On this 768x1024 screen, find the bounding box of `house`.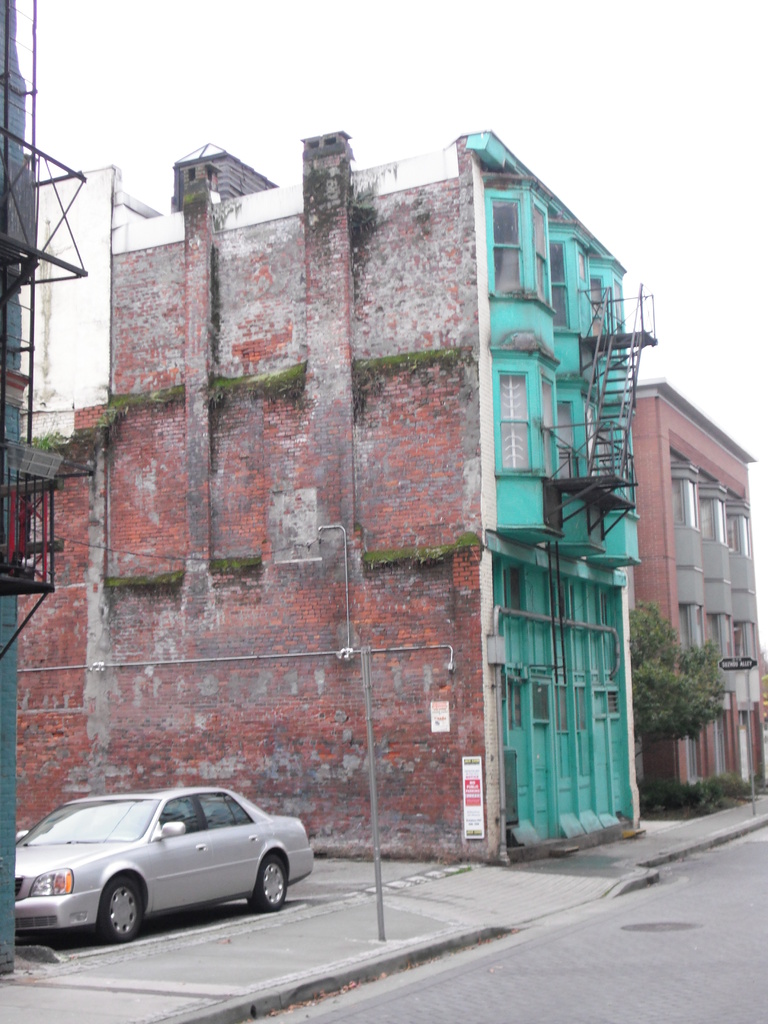
Bounding box: select_region(13, 140, 660, 869).
